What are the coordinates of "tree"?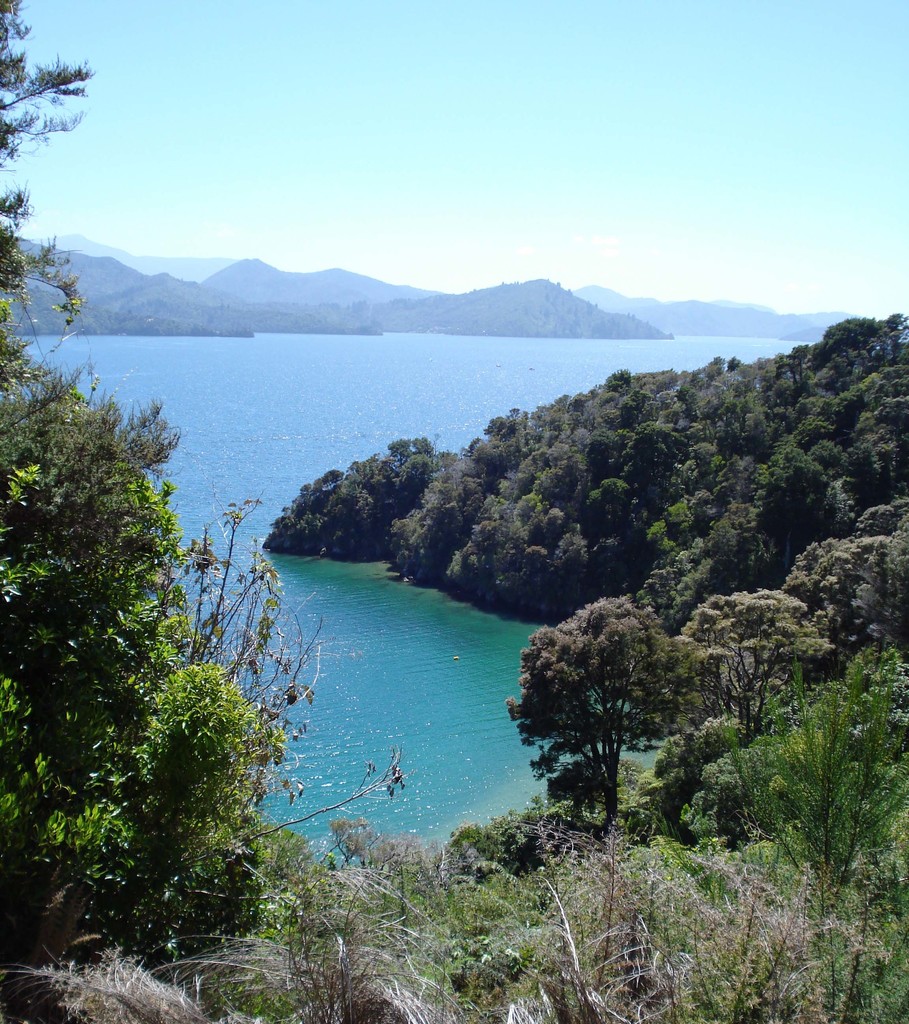
bbox(718, 349, 817, 440).
